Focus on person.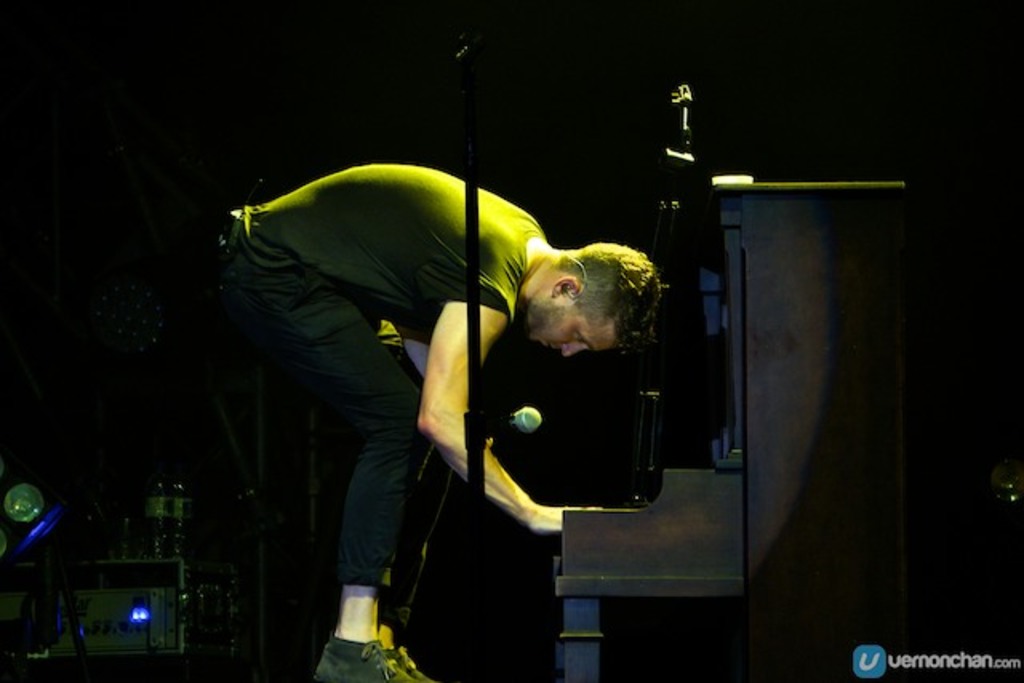
Focused at <region>221, 118, 592, 665</region>.
